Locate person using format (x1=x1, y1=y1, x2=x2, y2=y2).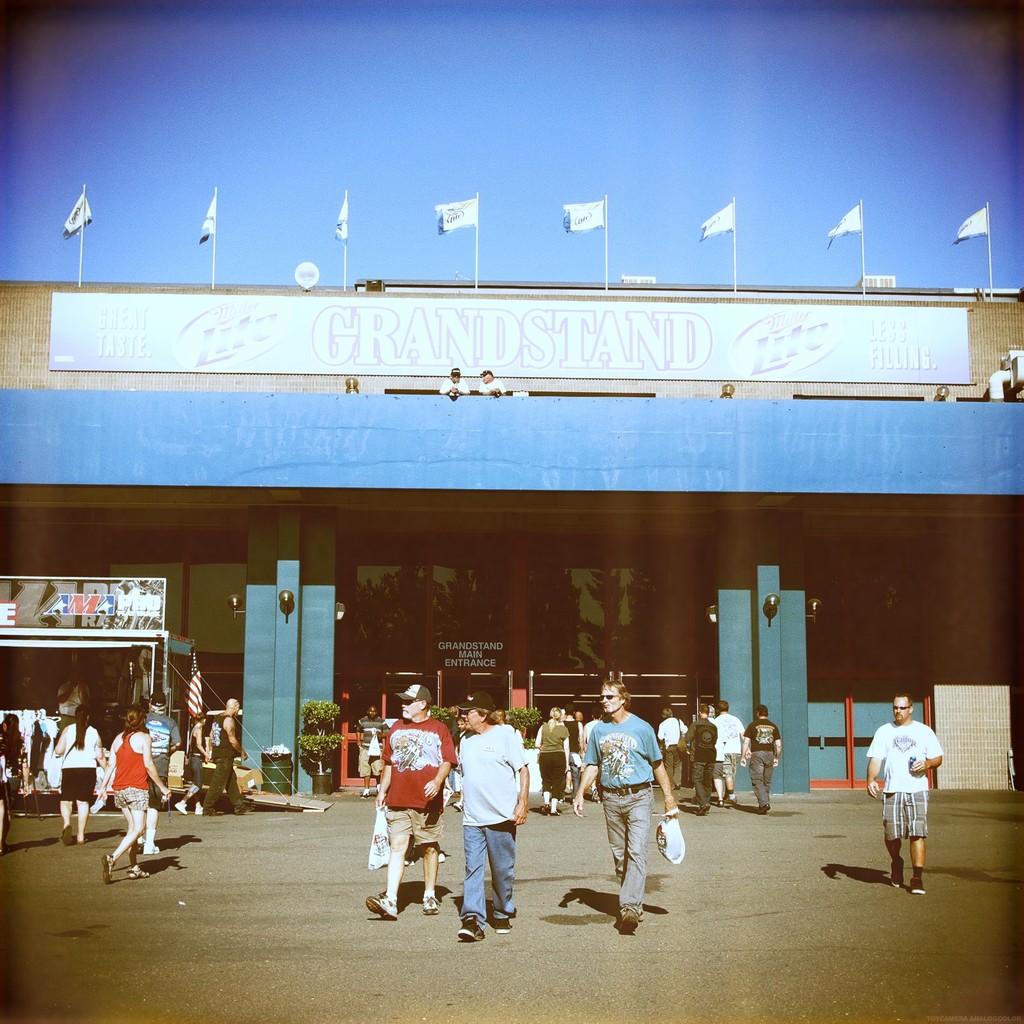
(x1=712, y1=697, x2=753, y2=803).
